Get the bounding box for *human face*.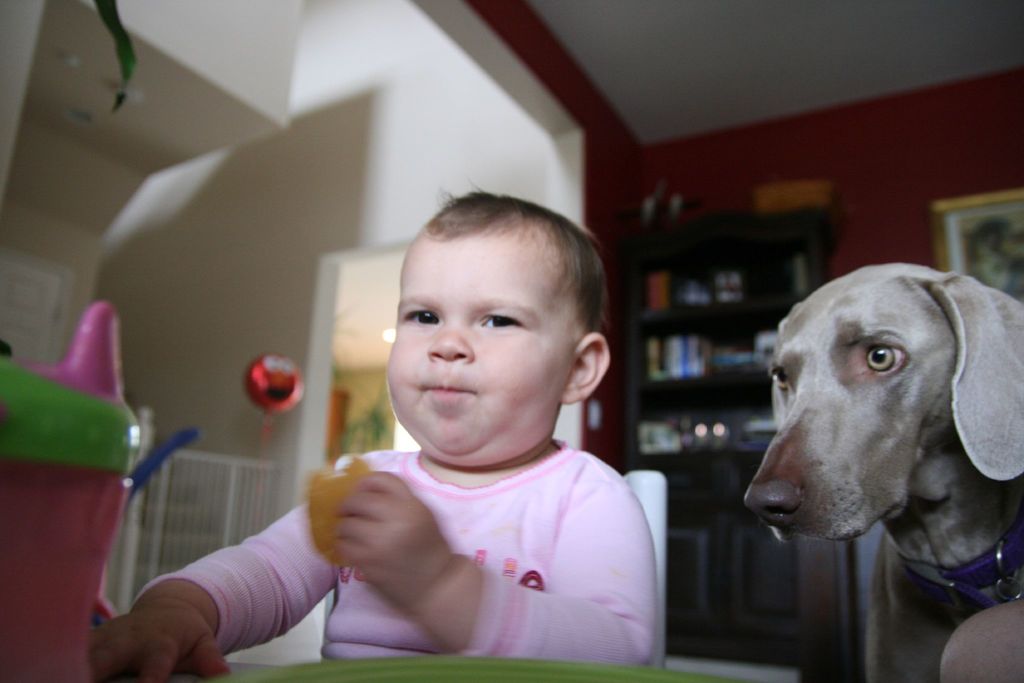
l=386, t=224, r=596, b=476.
